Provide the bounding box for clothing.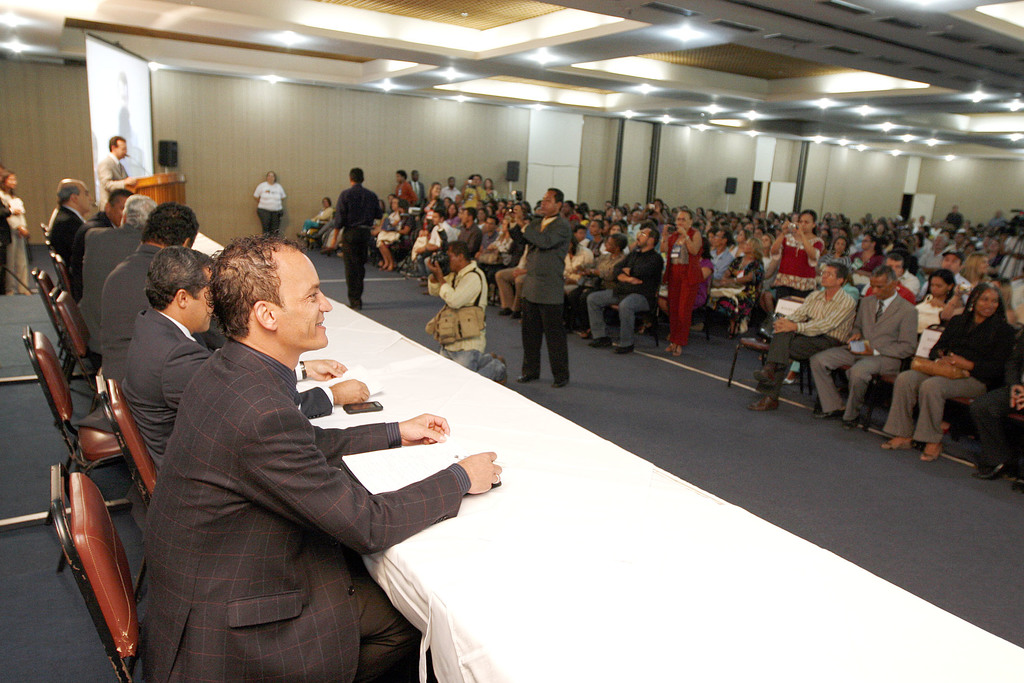
bbox=(567, 251, 630, 331).
